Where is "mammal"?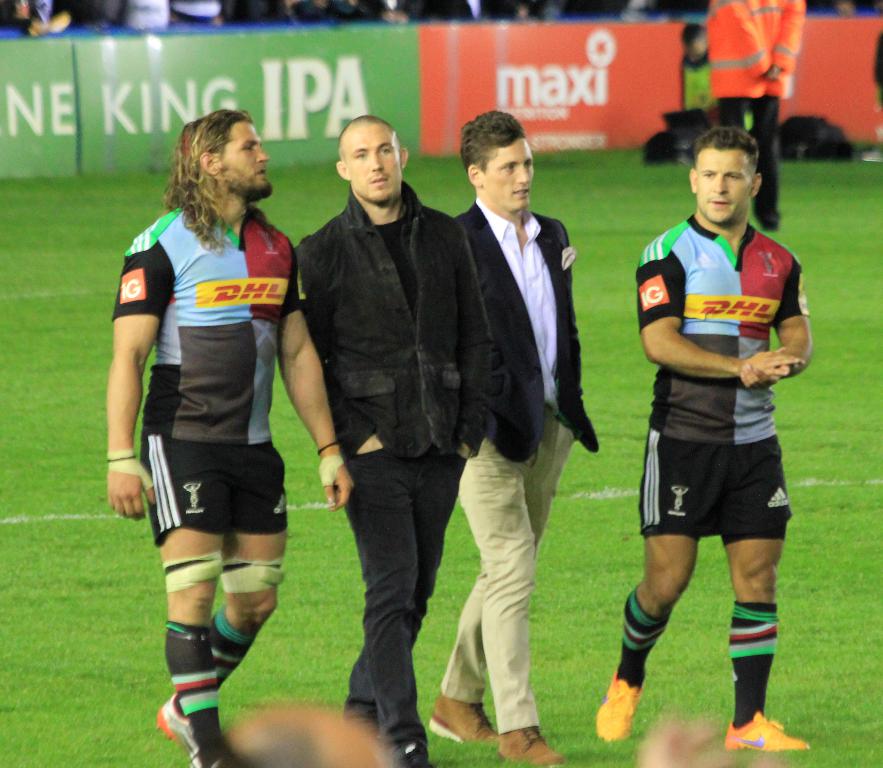
<bbox>103, 106, 356, 767</bbox>.
